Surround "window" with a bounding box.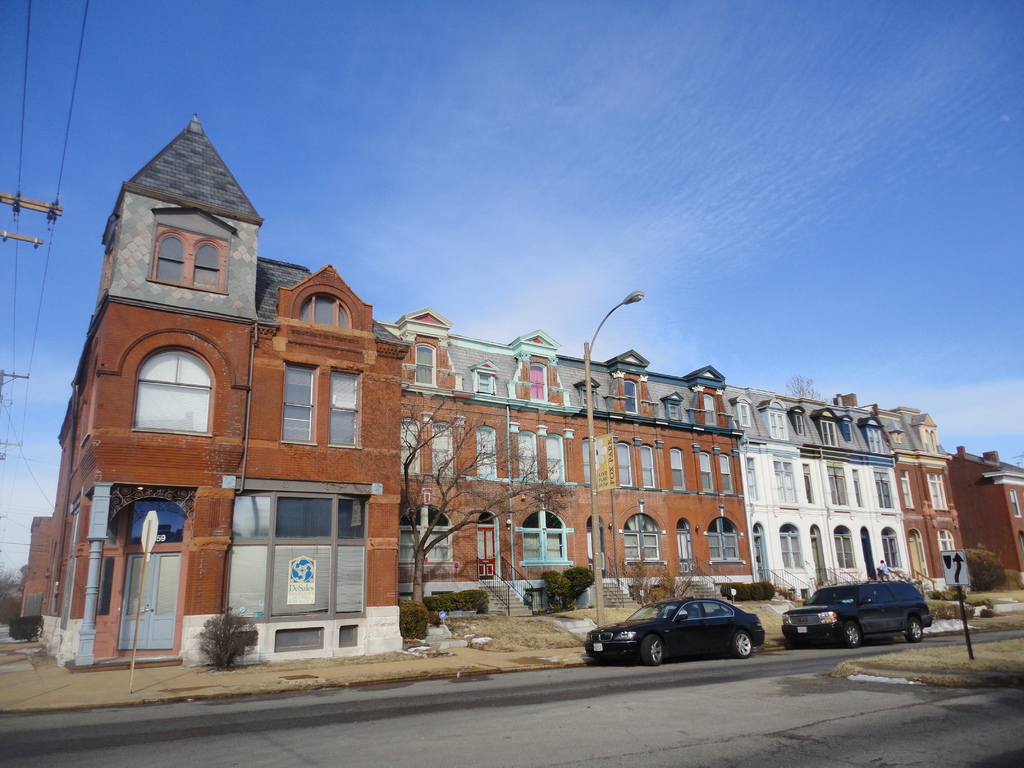
Rect(772, 457, 798, 503).
